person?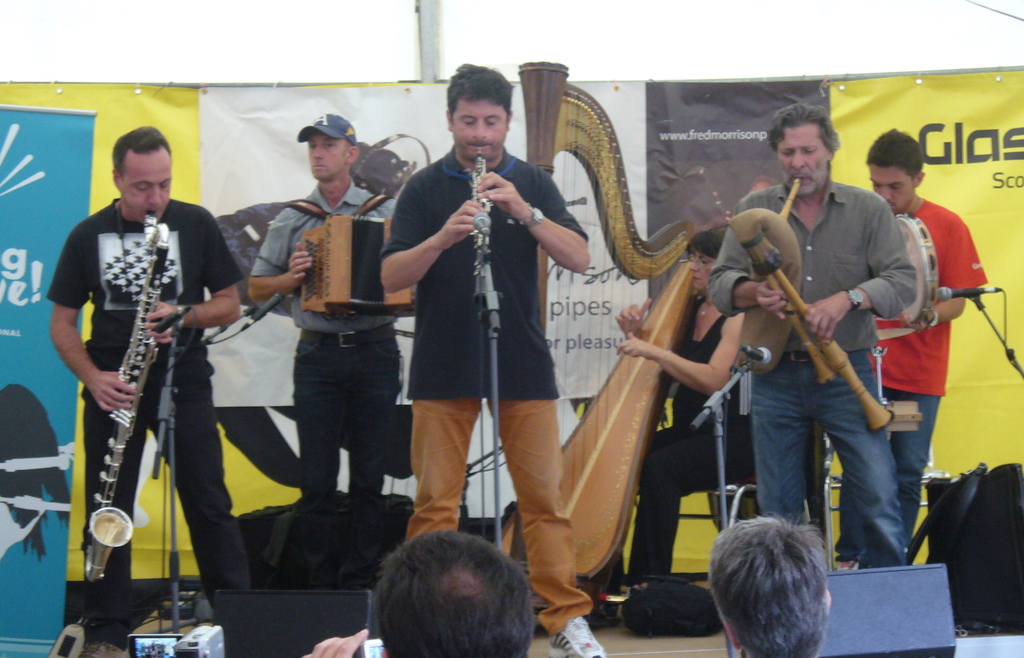
{"x1": 387, "y1": 57, "x2": 604, "y2": 657}
